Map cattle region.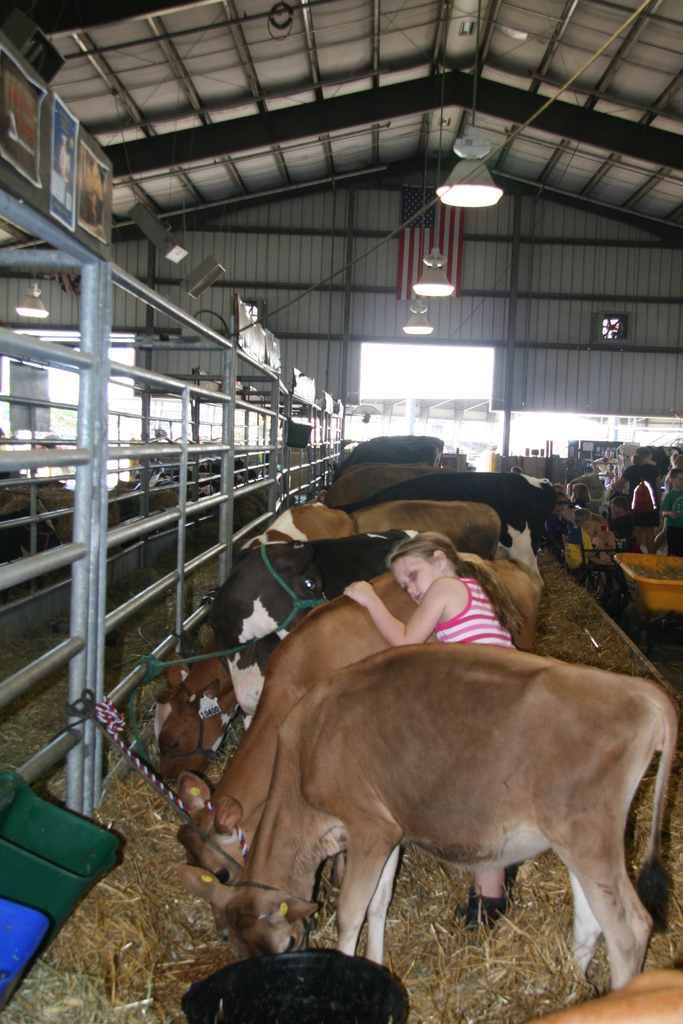
Mapped to (243,497,500,559).
